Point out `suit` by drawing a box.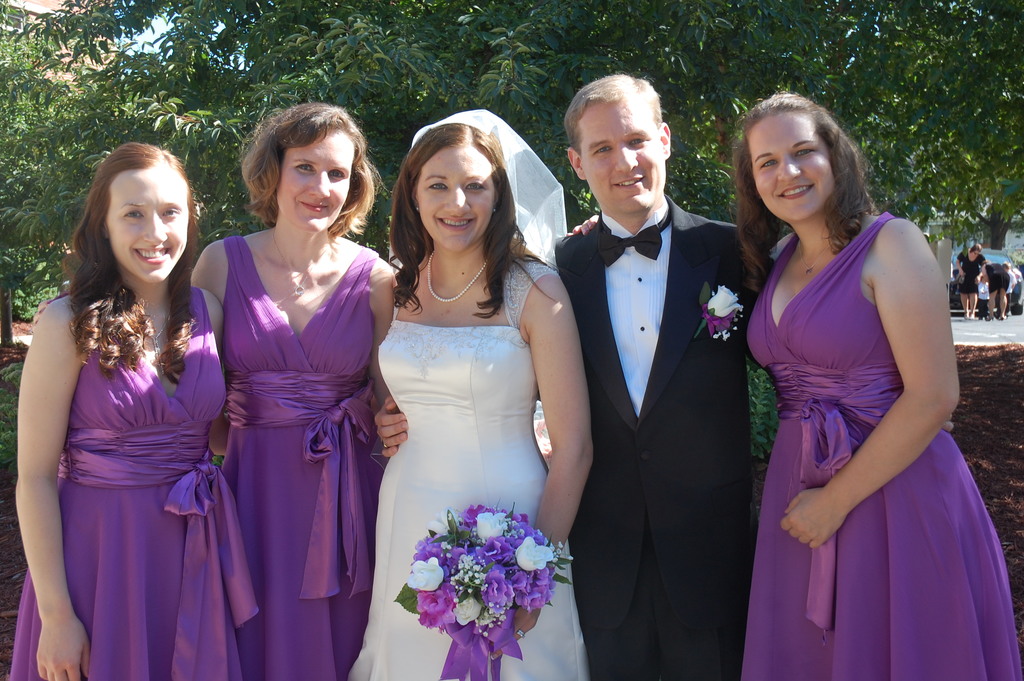
(560,68,765,680).
